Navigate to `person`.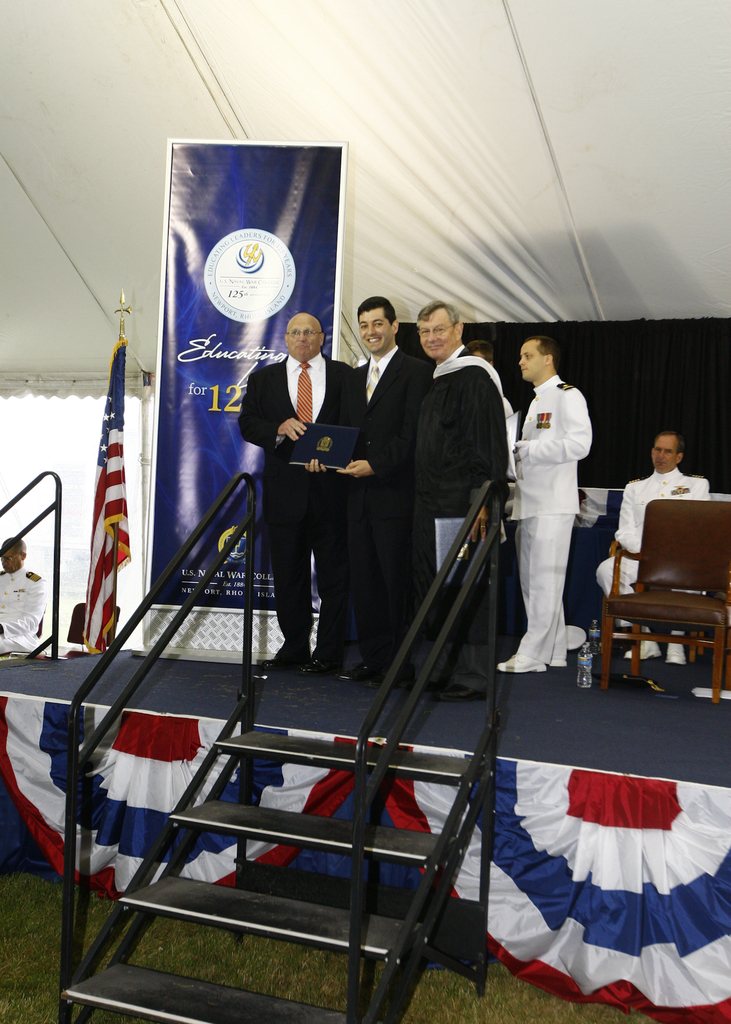
Navigation target: pyautogui.locateOnScreen(246, 307, 375, 676).
